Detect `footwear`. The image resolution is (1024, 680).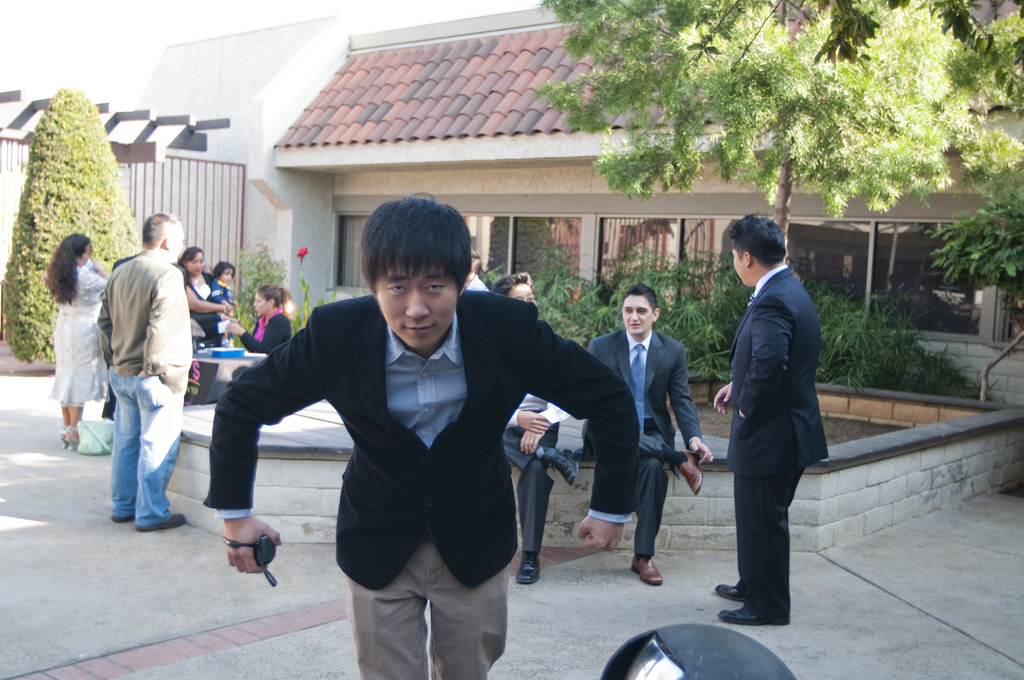
135/512/189/533.
